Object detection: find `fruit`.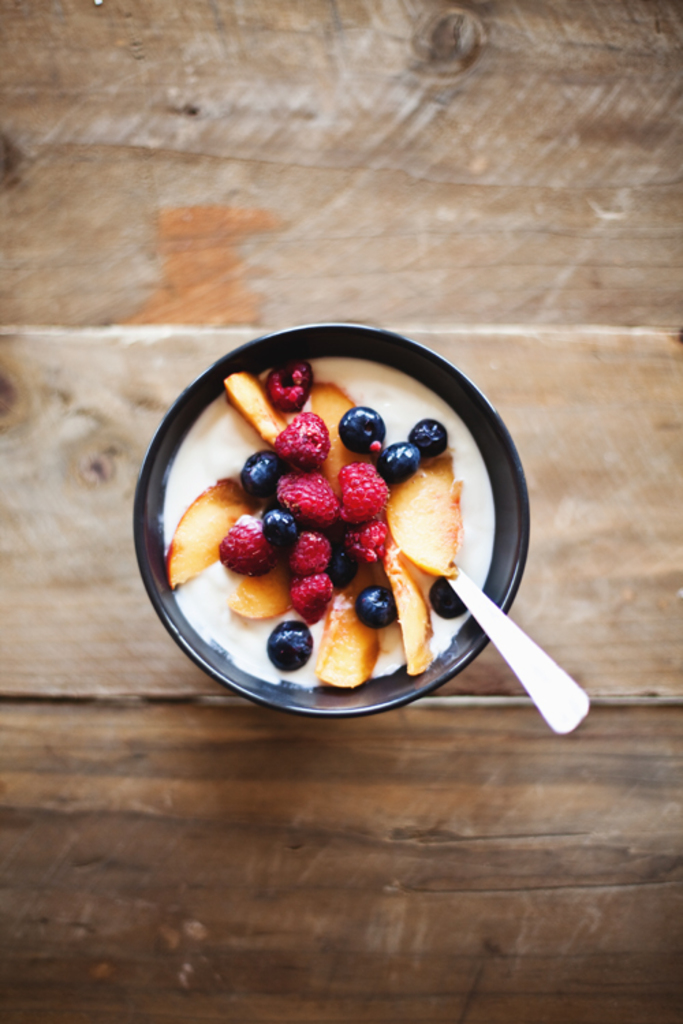
(left=380, top=440, right=419, bottom=481).
